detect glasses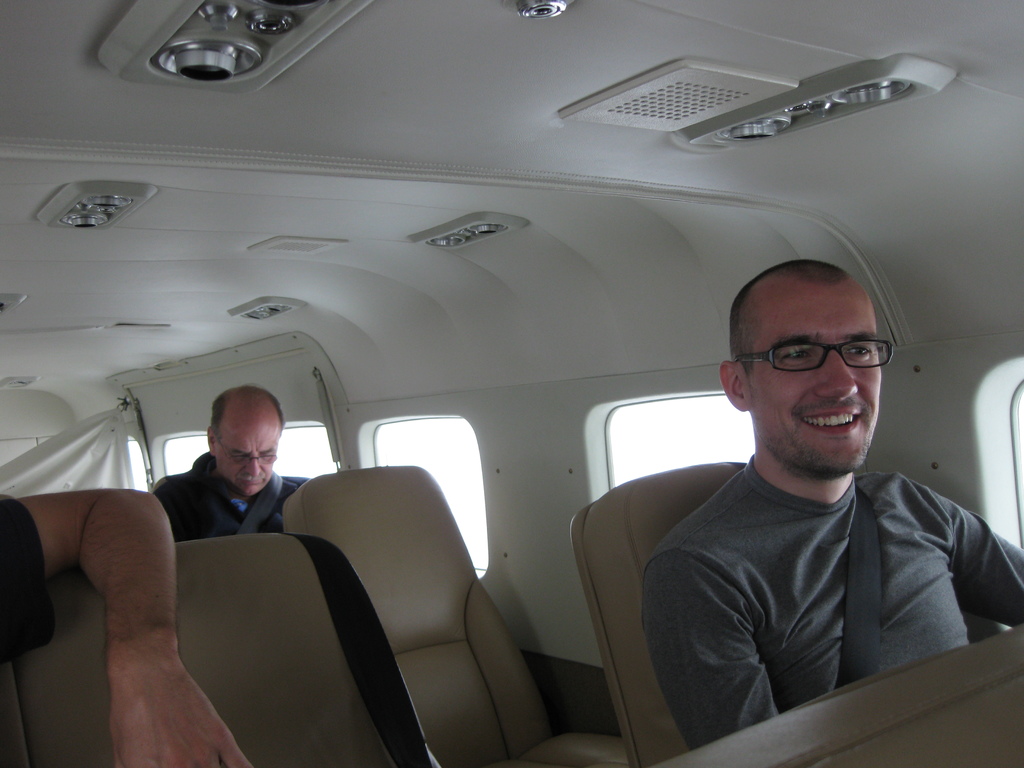
<region>731, 335, 893, 371</region>
